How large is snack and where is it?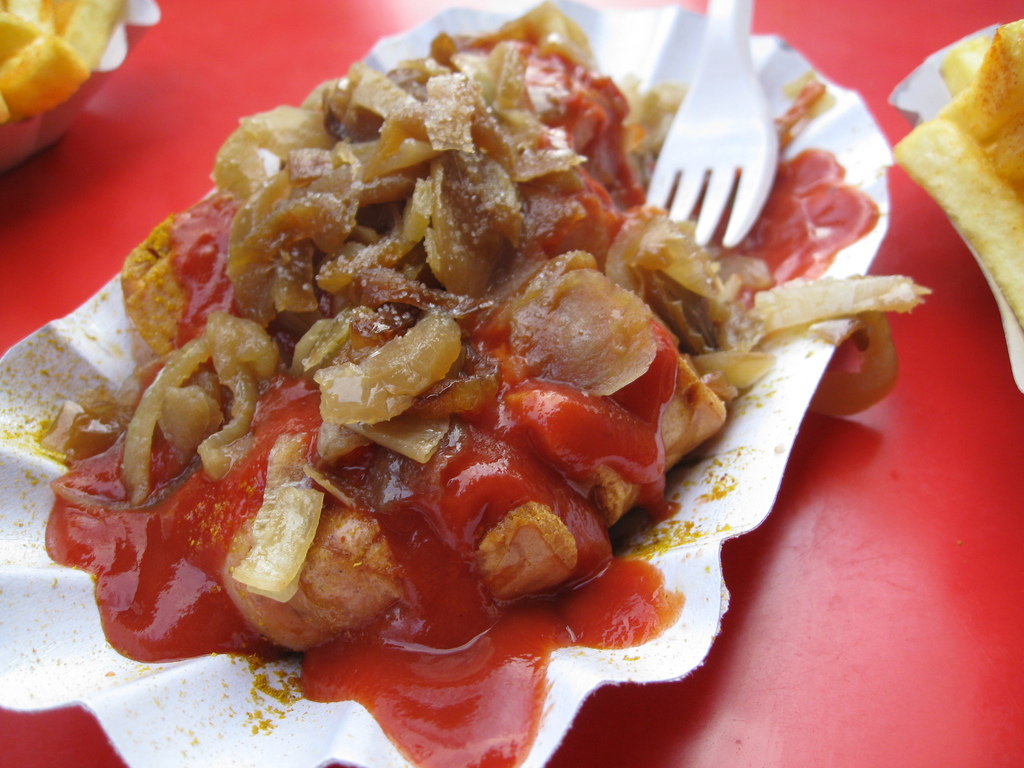
Bounding box: rect(0, 0, 136, 129).
